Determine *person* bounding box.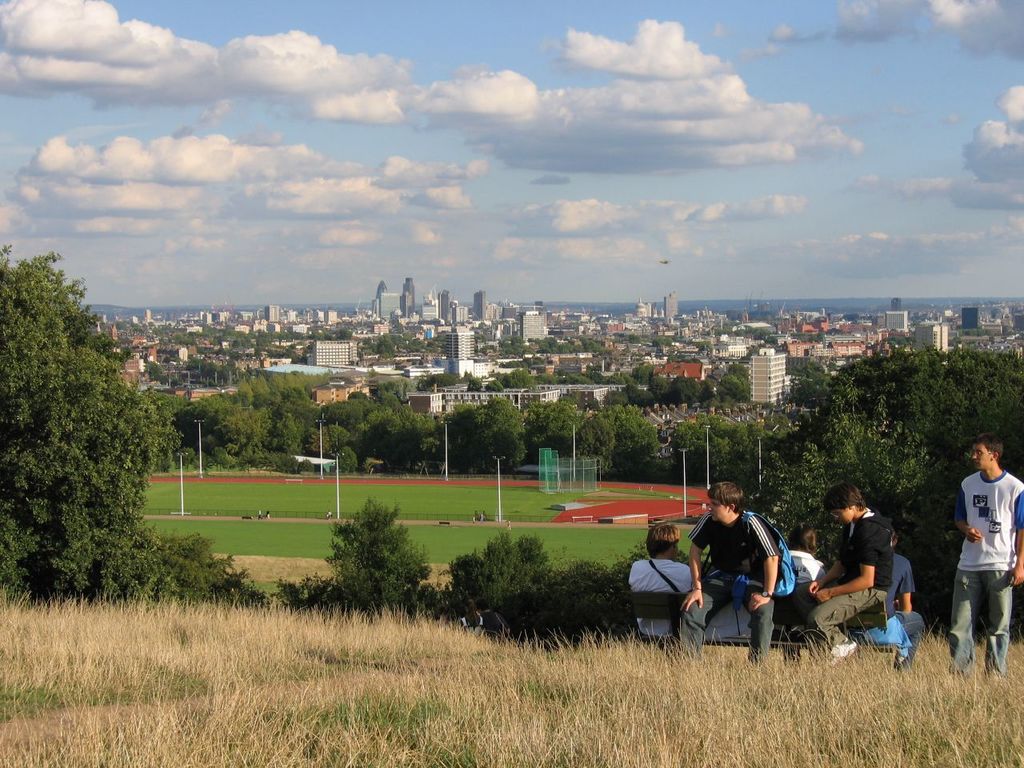
Determined: 940, 431, 1023, 687.
